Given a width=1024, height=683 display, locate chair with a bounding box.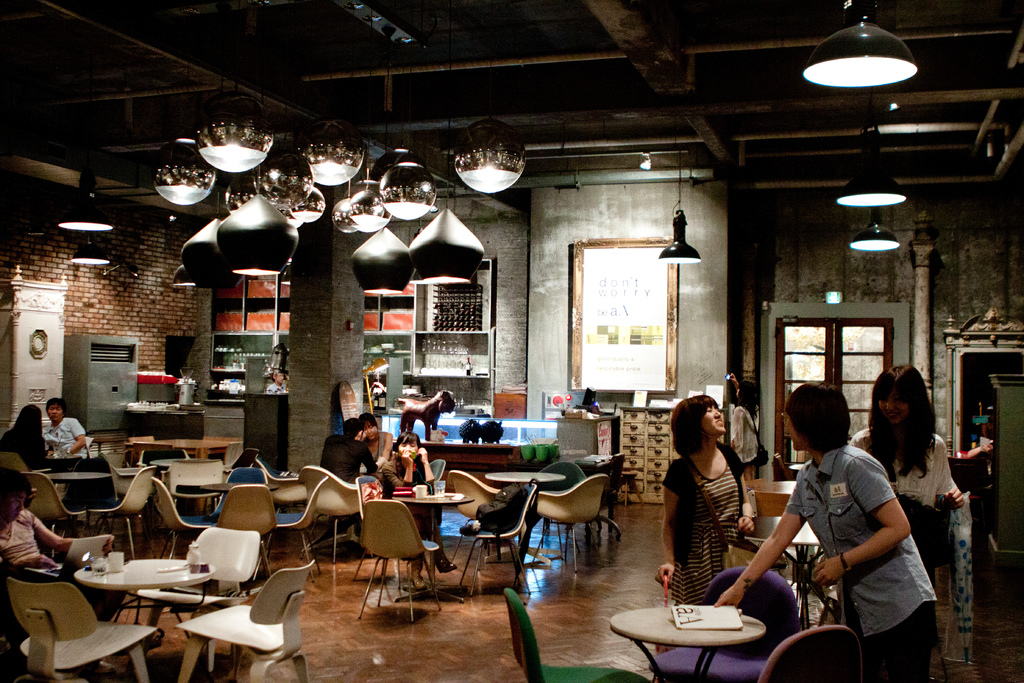
Located: bbox=(652, 568, 808, 682).
